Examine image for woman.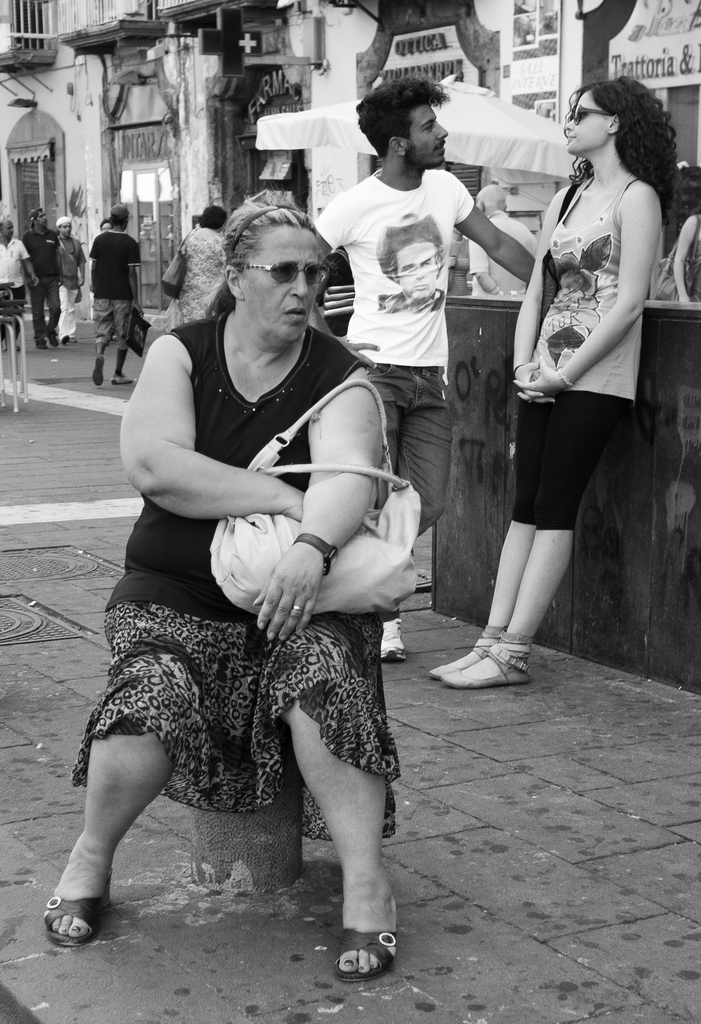
Examination result: <region>39, 207, 399, 979</region>.
